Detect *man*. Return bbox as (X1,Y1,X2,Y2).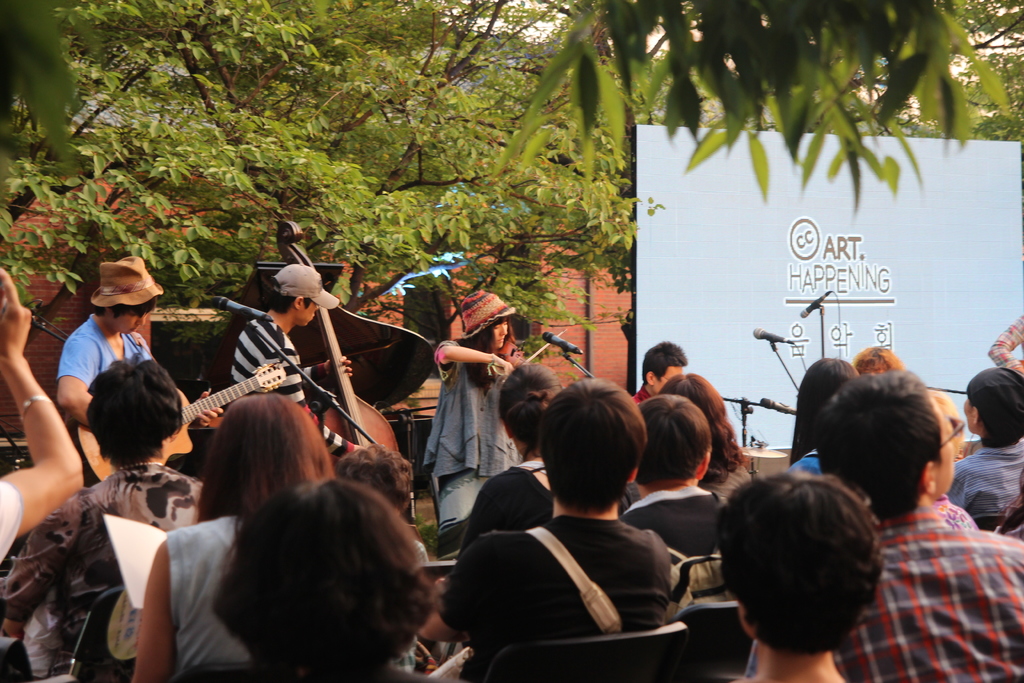
(627,344,689,411).
